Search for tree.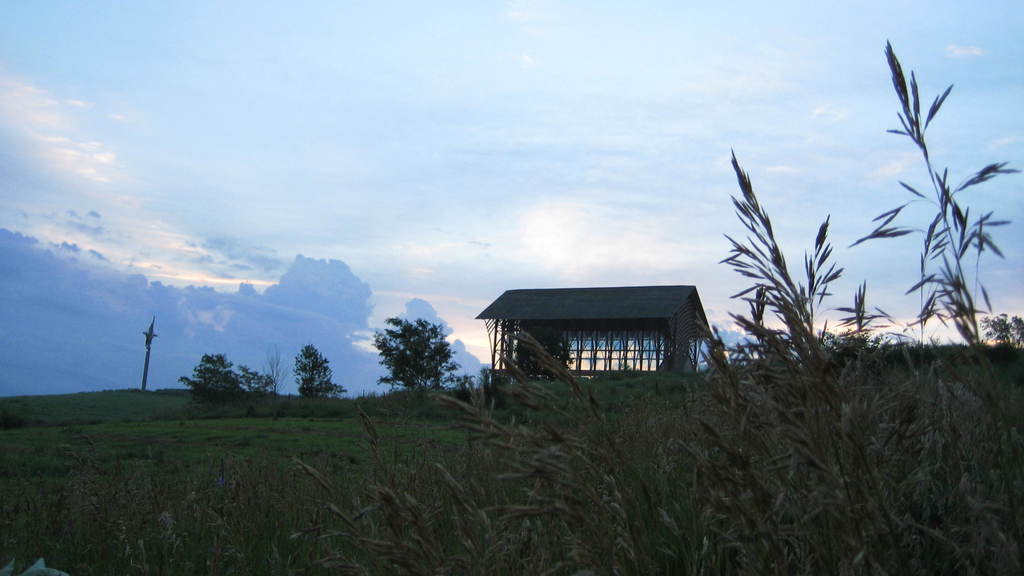
Found at (372,315,461,388).
